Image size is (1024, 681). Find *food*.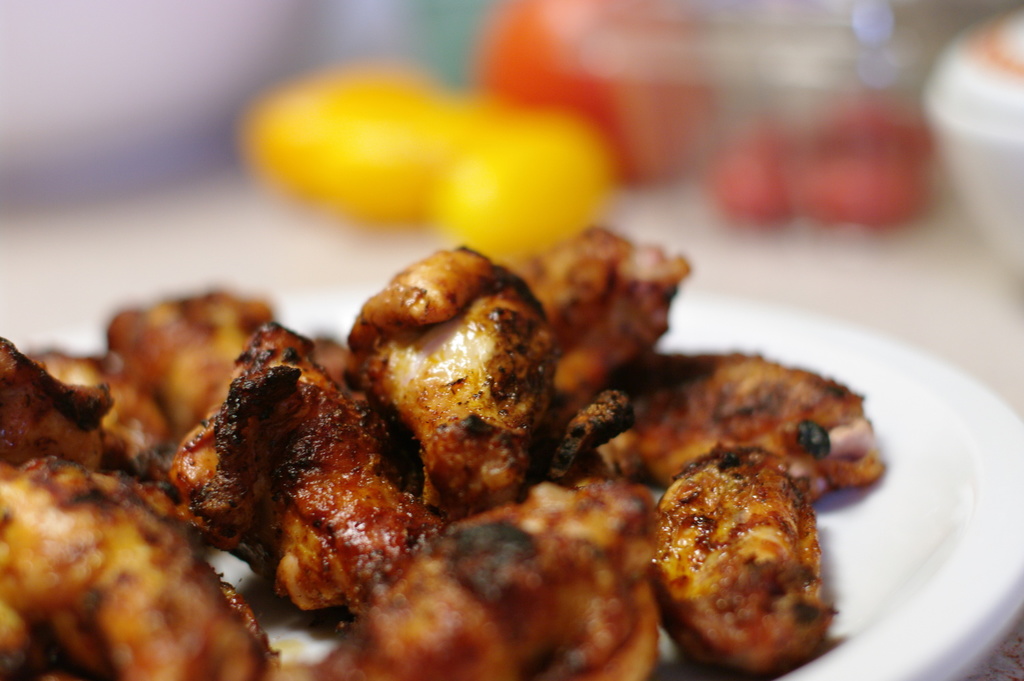
0:225:882:680.
